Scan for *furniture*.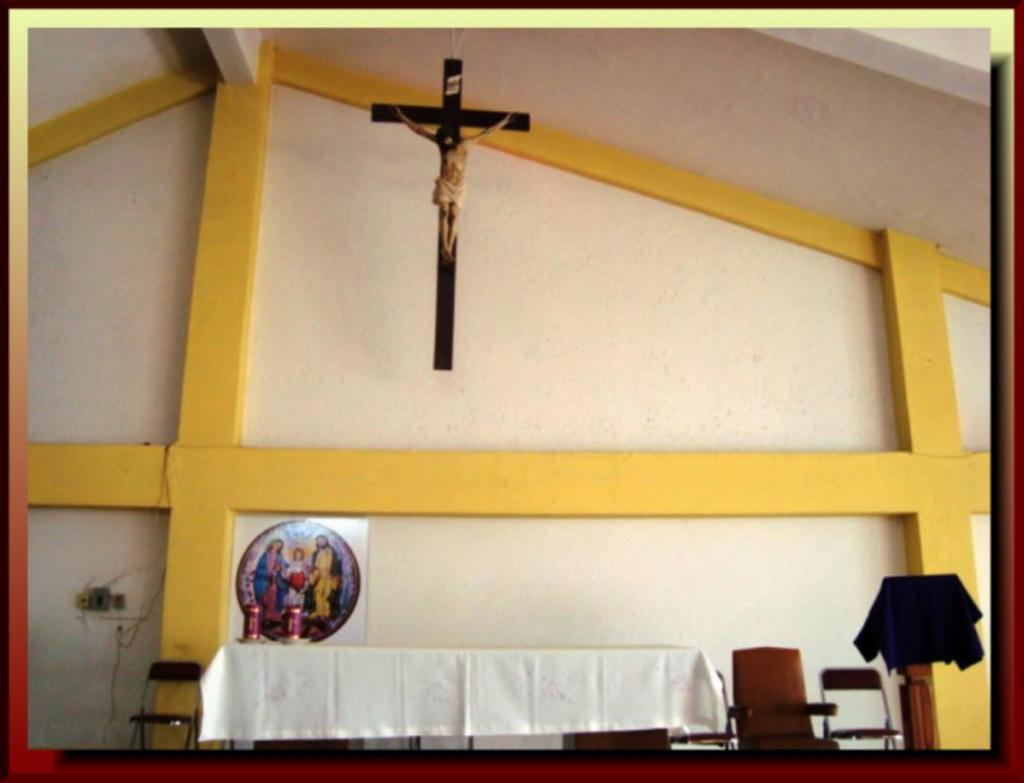
Scan result: 216:640:701:750.
